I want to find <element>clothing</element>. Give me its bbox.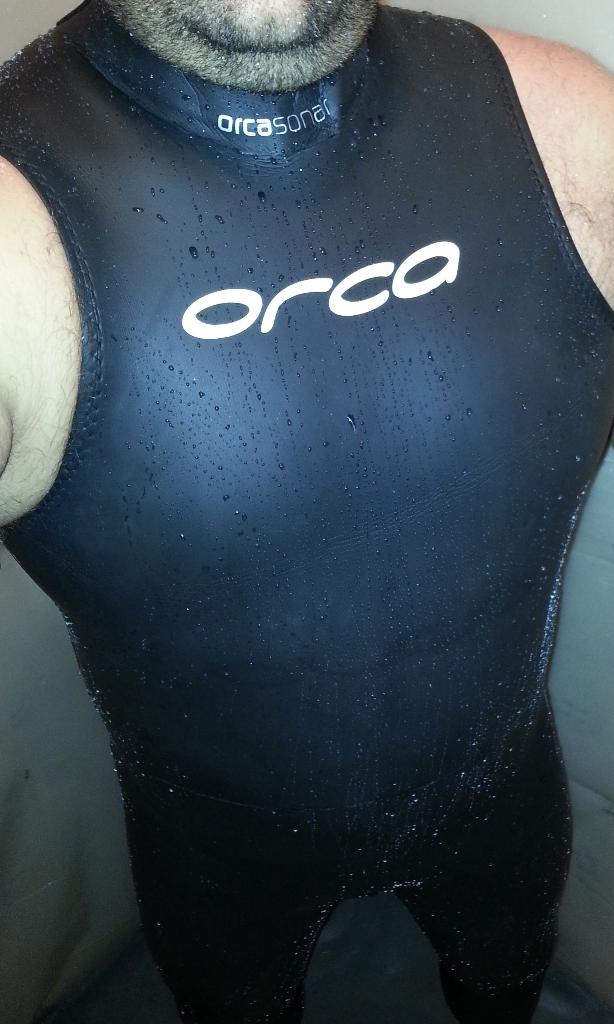
{"x1": 4, "y1": 0, "x2": 613, "y2": 1023}.
